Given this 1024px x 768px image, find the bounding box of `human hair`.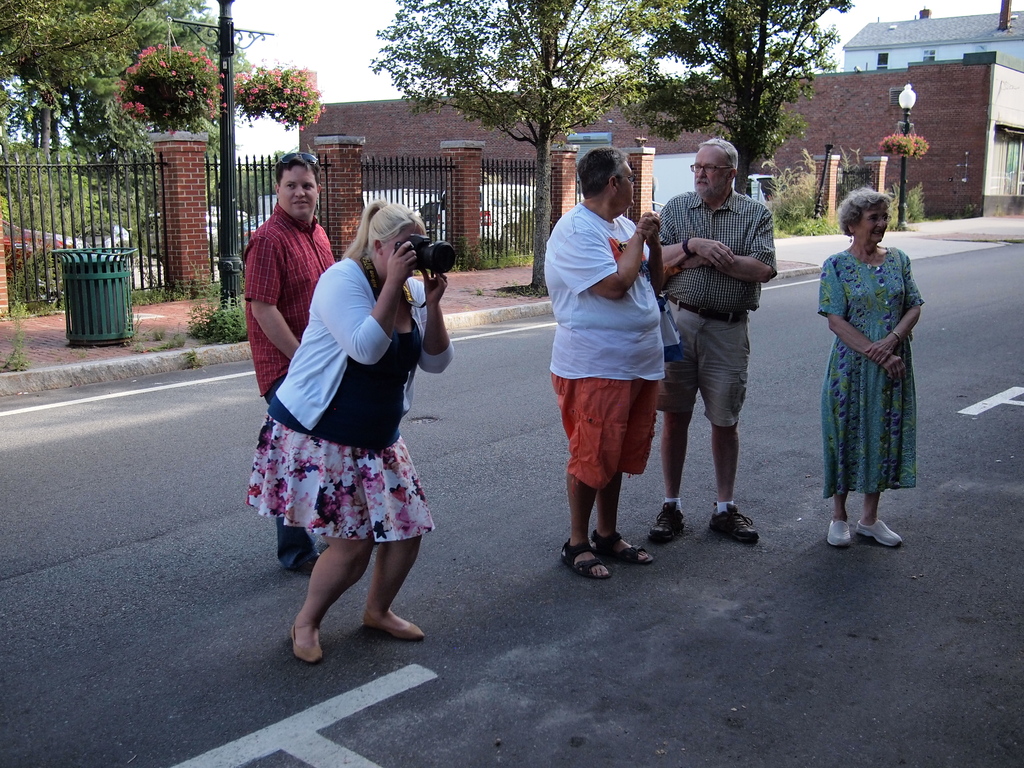
(x1=281, y1=150, x2=319, y2=188).
